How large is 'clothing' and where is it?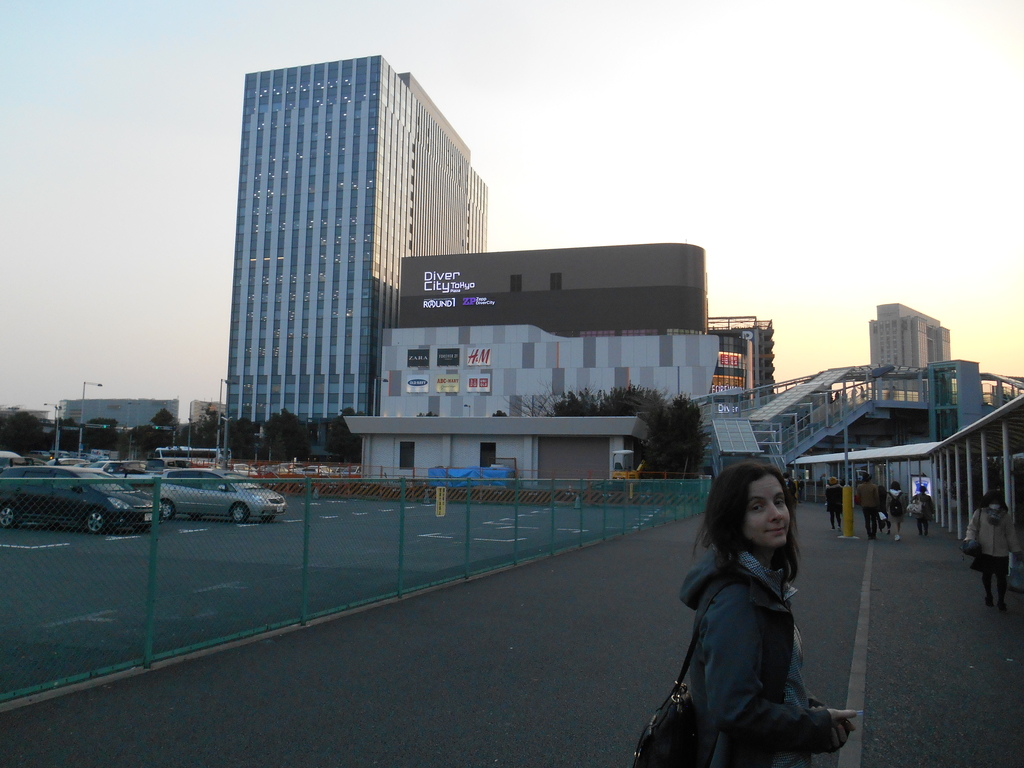
Bounding box: Rect(964, 504, 1022, 572).
